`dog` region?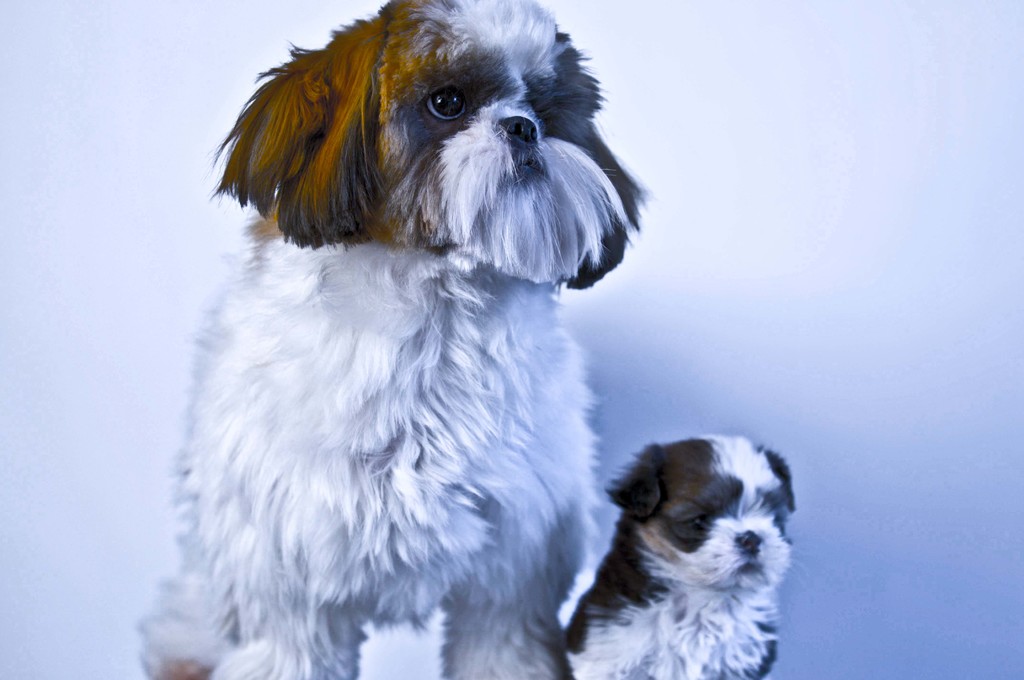
region(565, 433, 797, 679)
